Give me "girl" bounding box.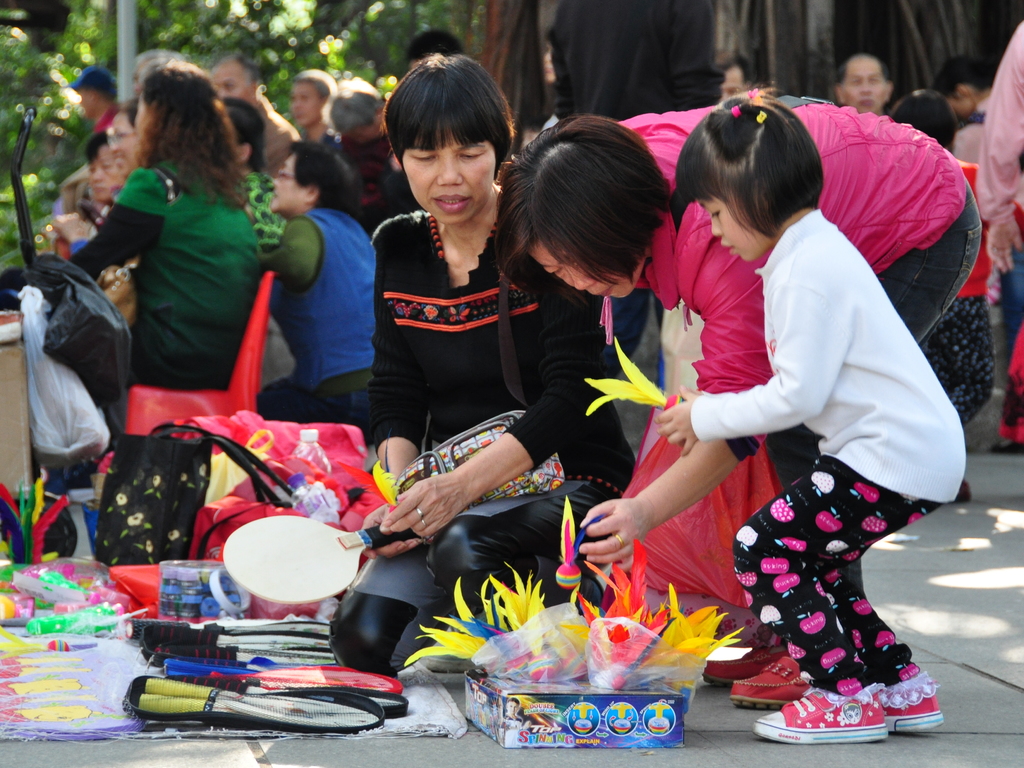
box(646, 84, 960, 746).
